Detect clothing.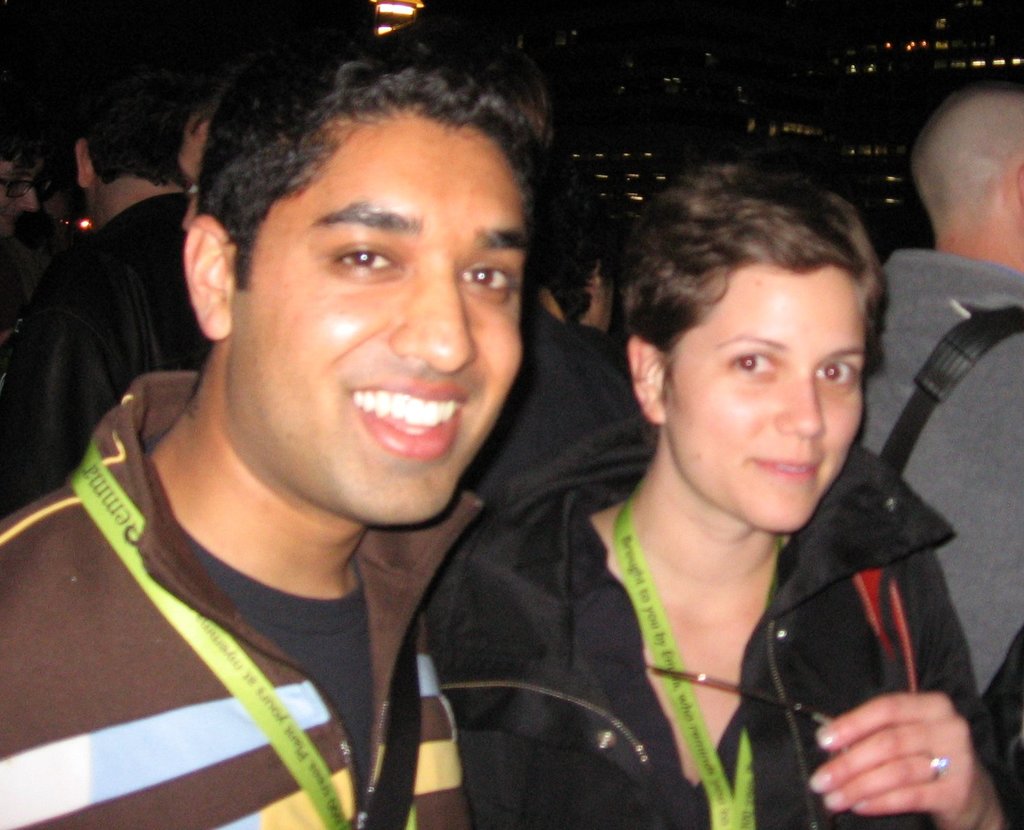
Detected at x1=424, y1=420, x2=989, y2=829.
